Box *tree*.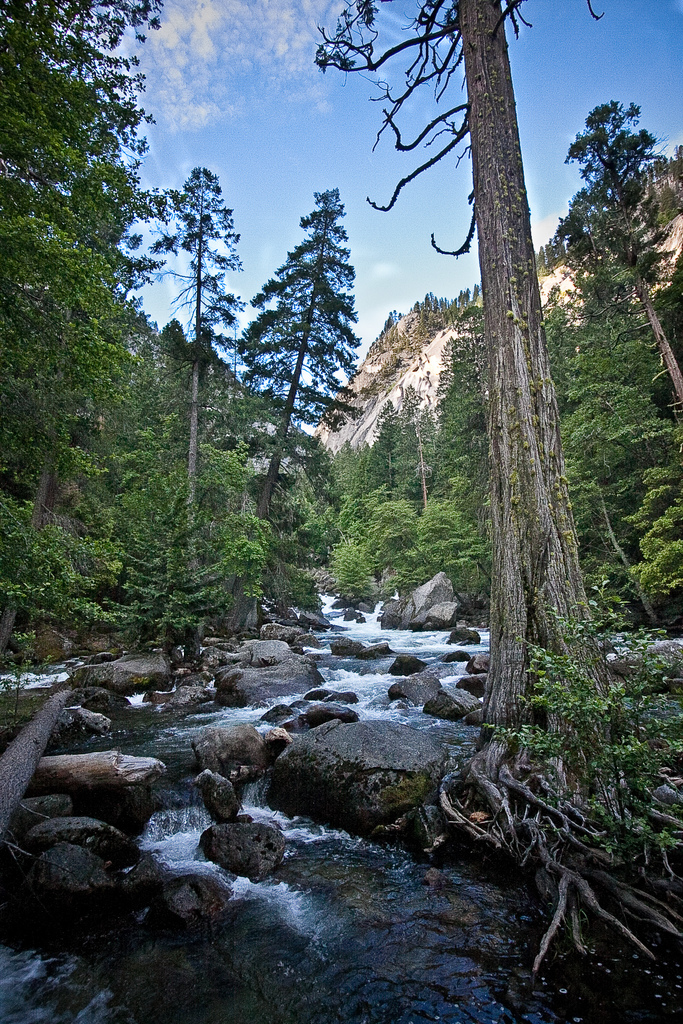
<box>222,159,375,543</box>.
